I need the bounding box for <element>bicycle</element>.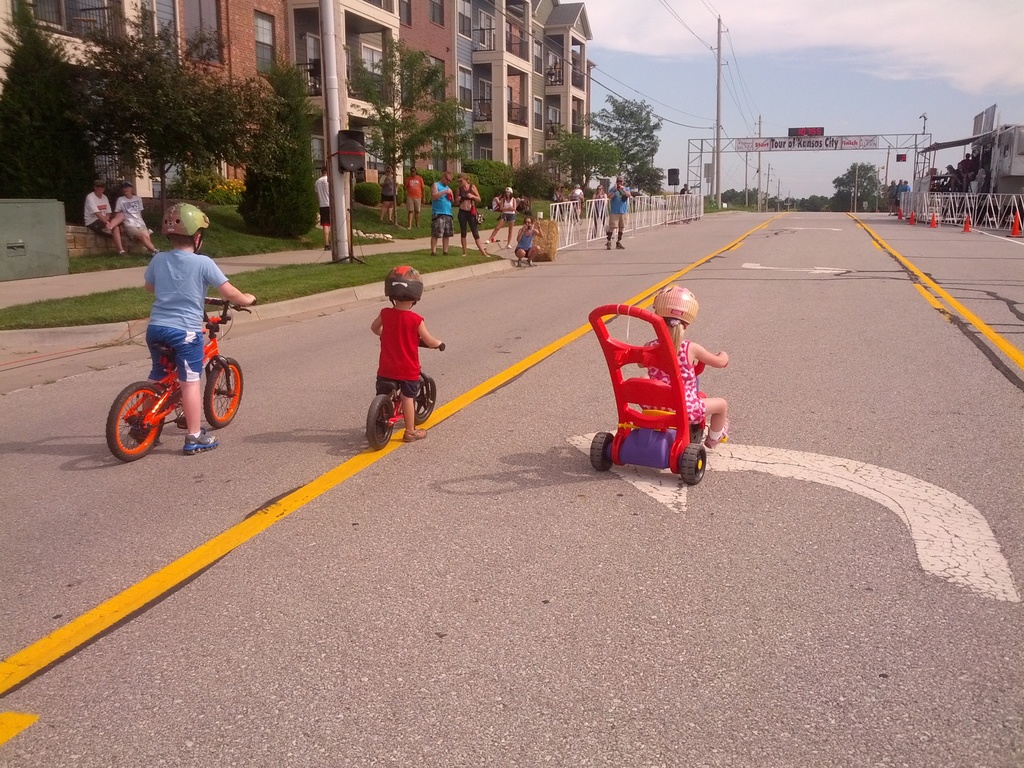
Here it is: x1=567, y1=200, x2=584, y2=225.
